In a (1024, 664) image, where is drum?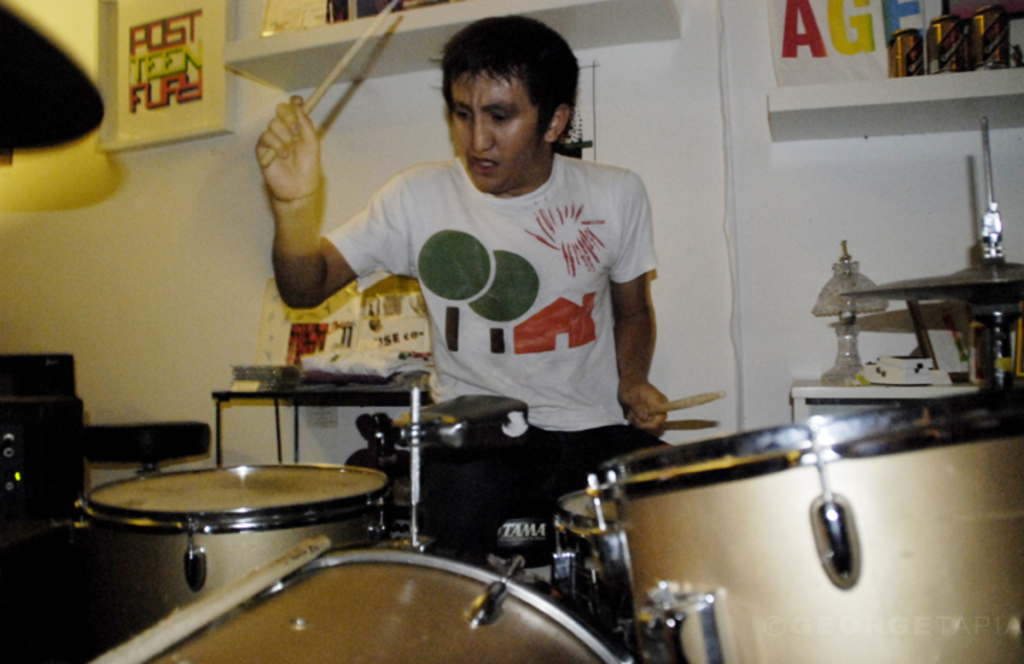
585,422,1023,663.
